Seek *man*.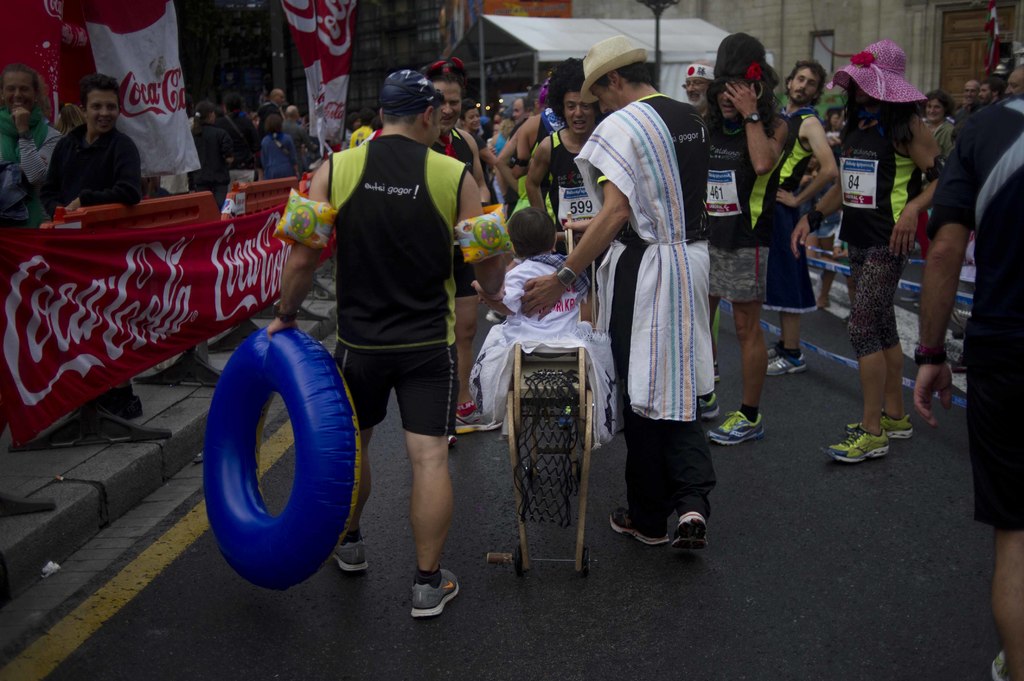
region(835, 42, 942, 460).
